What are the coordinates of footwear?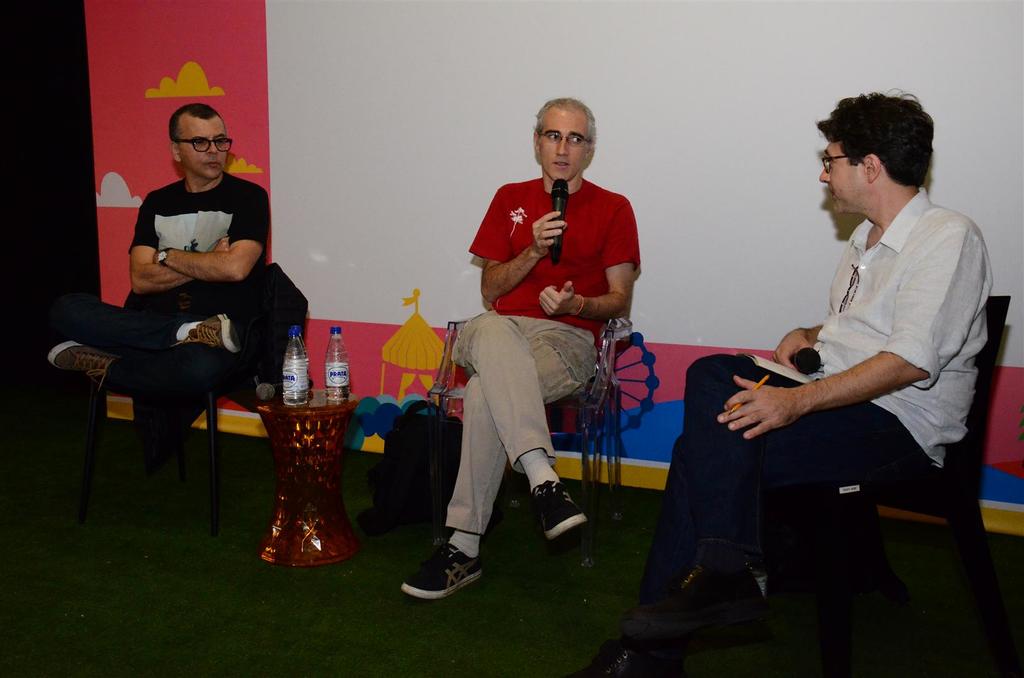
crop(561, 635, 685, 677).
